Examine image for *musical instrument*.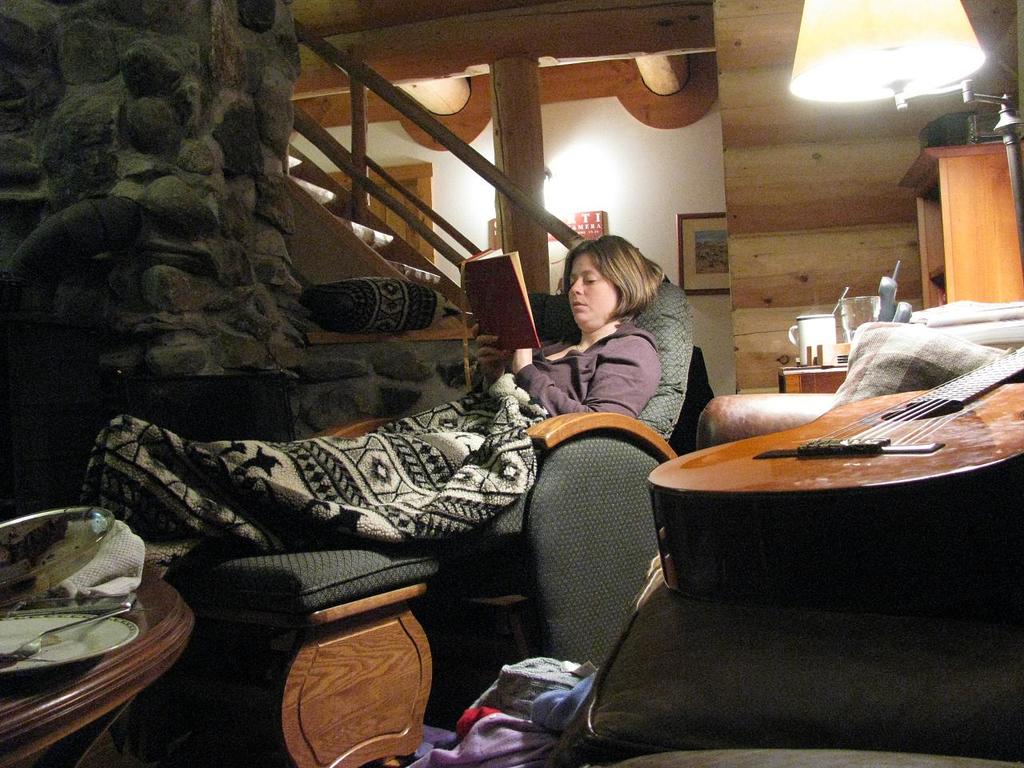
Examination result: detection(638, 334, 1023, 606).
